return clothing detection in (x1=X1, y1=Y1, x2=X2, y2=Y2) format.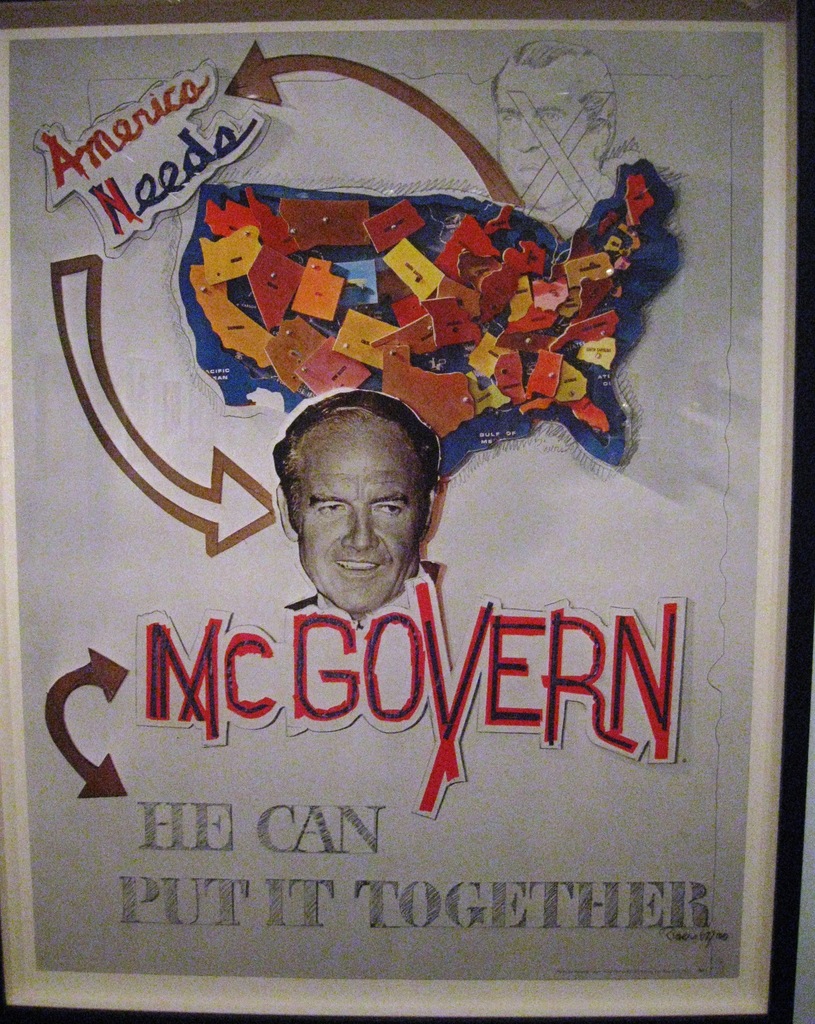
(x1=289, y1=553, x2=453, y2=624).
